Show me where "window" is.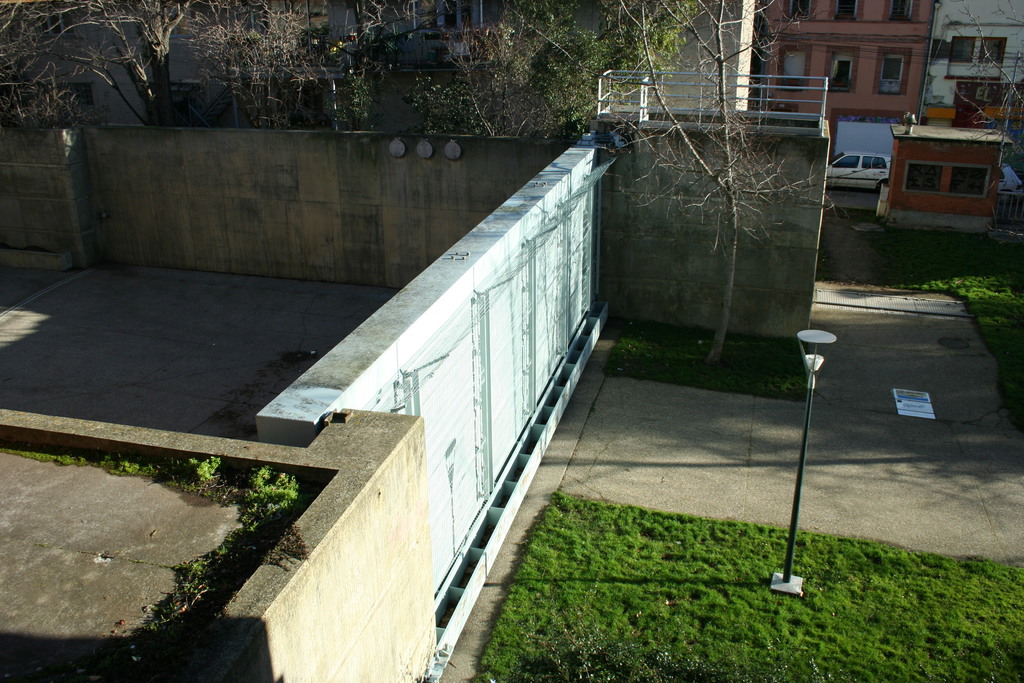
"window" is at {"left": 429, "top": 0, "right": 485, "bottom": 35}.
